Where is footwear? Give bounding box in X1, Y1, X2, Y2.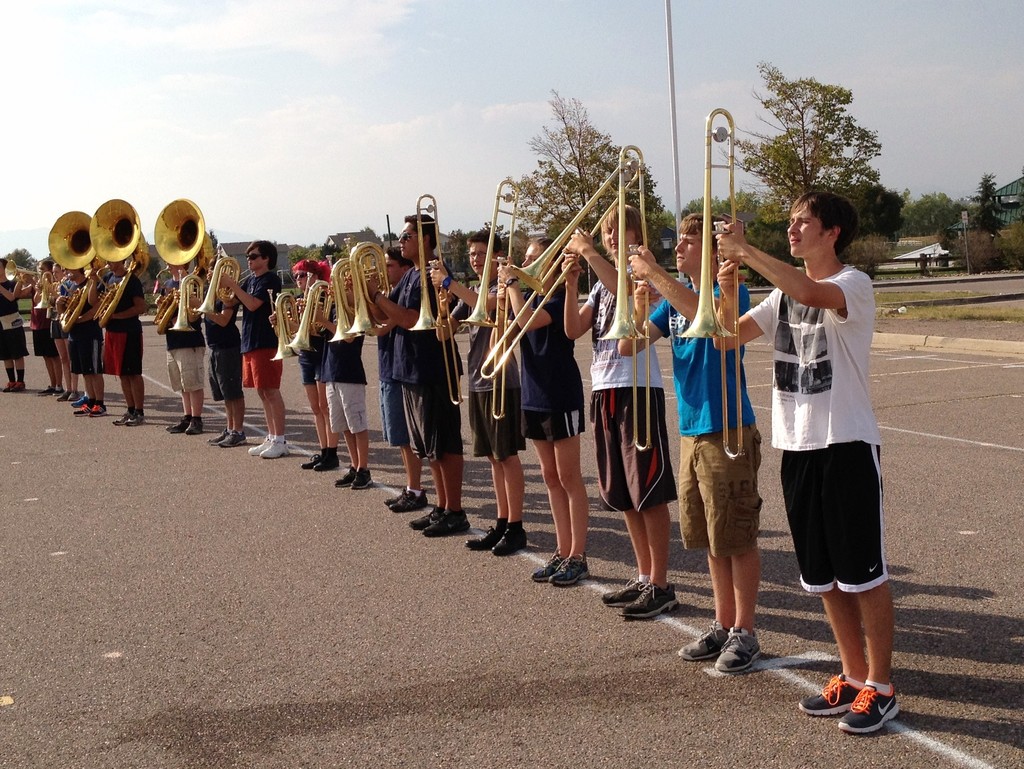
618, 585, 678, 620.
